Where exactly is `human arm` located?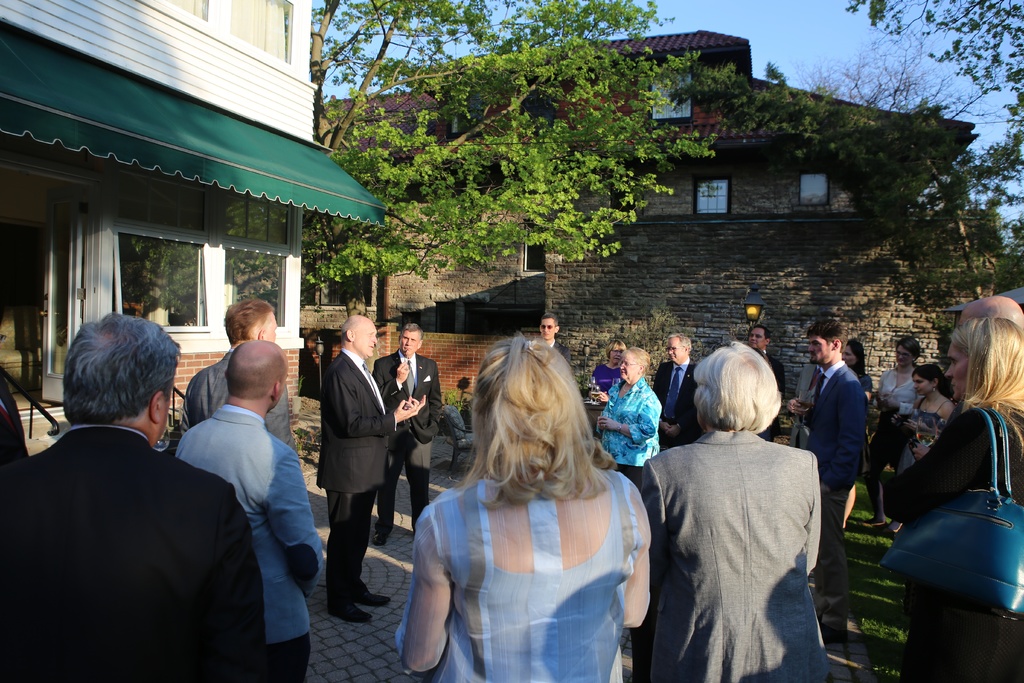
Its bounding box is bbox=(879, 407, 1001, 532).
